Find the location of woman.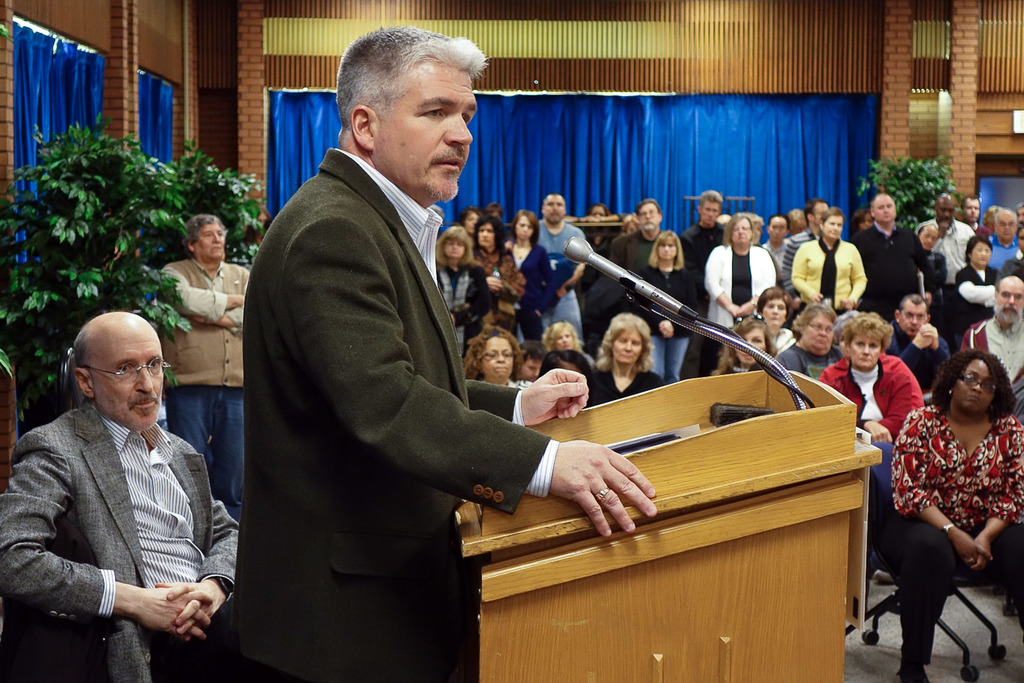
Location: <box>883,330,1020,645</box>.
